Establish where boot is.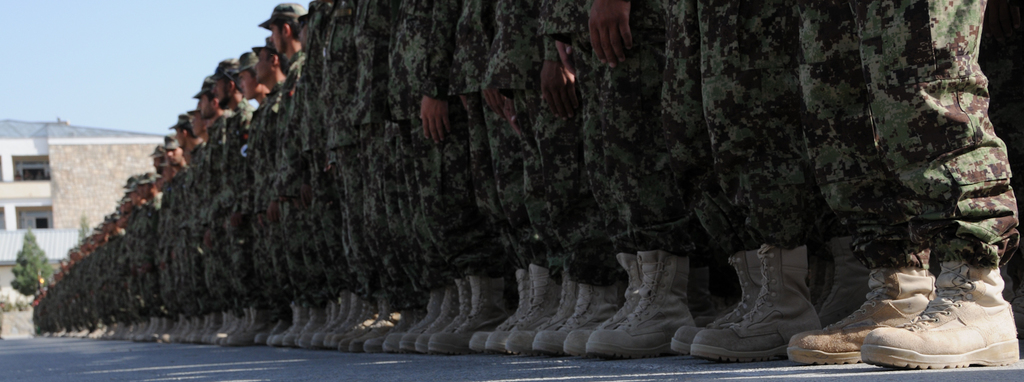
Established at {"x1": 472, "y1": 330, "x2": 488, "y2": 346}.
